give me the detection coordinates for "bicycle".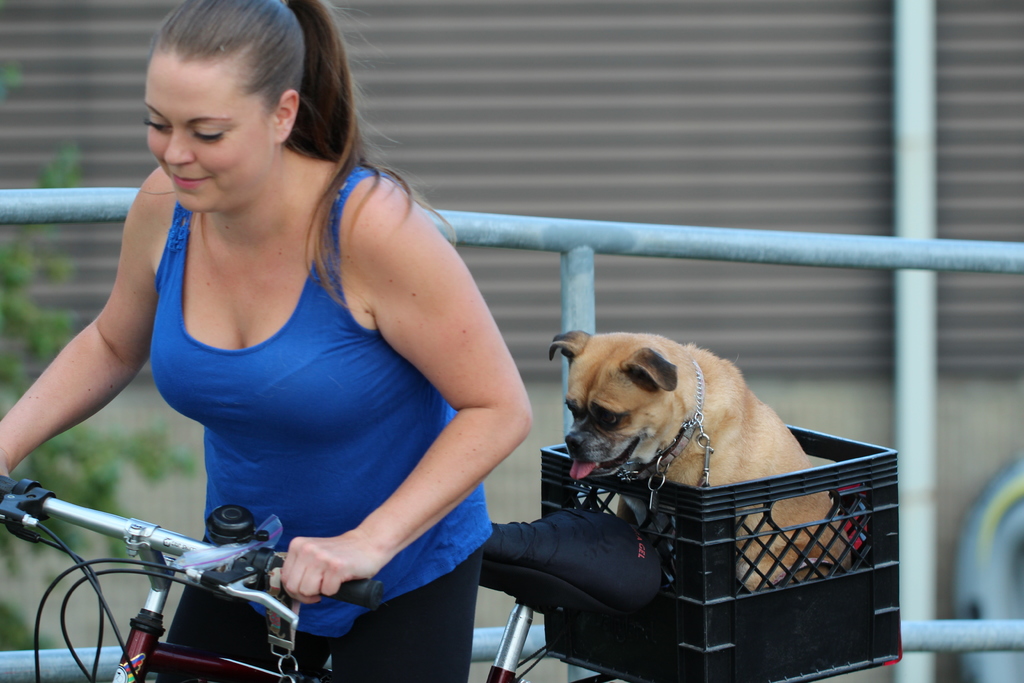
bbox=(0, 469, 669, 682).
